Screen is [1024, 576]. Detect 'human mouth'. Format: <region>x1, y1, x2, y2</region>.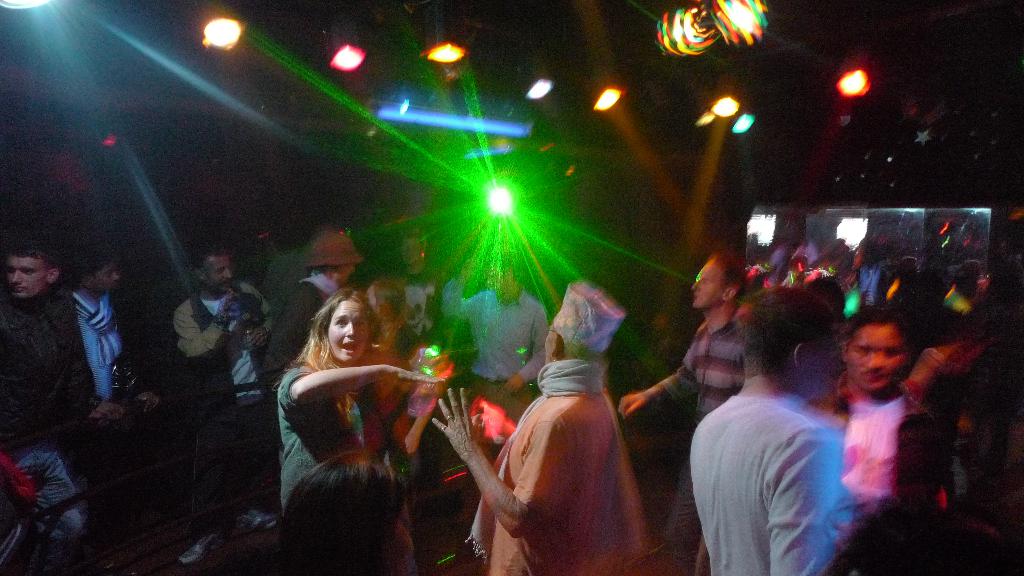
<region>340, 341, 356, 353</region>.
